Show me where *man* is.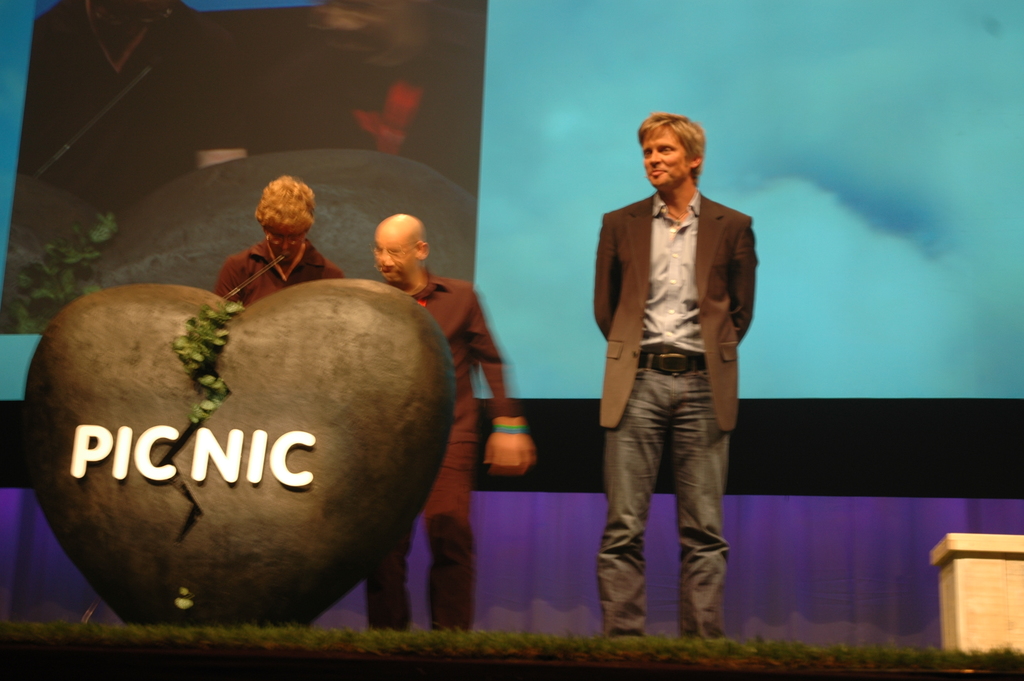
*man* is at l=214, t=174, r=343, b=305.
